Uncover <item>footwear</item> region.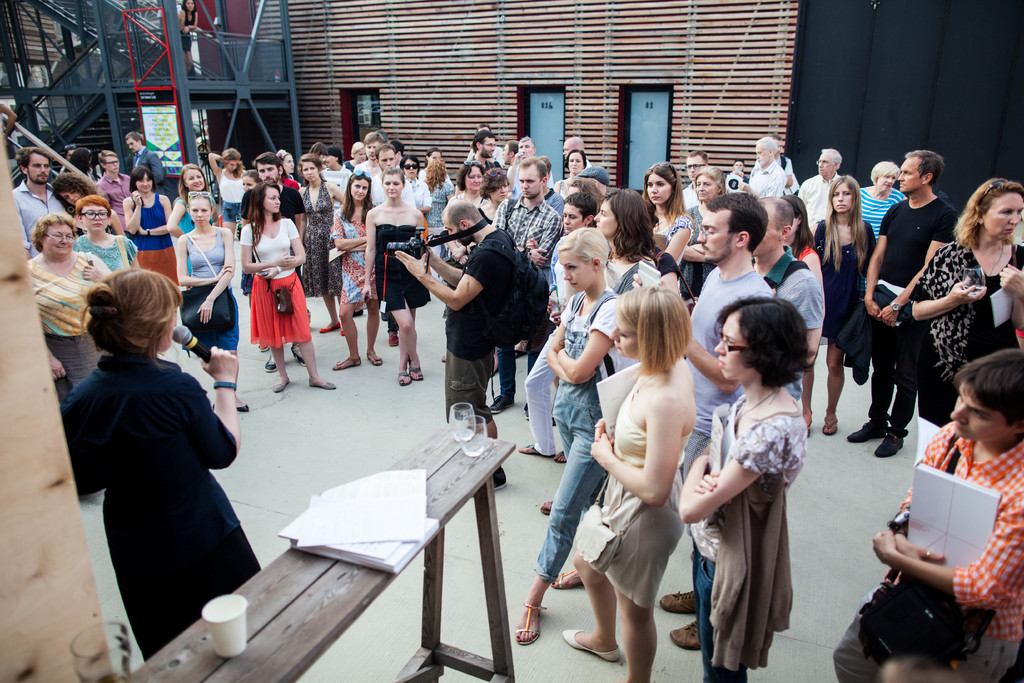
Uncovered: {"left": 657, "top": 589, "right": 698, "bottom": 611}.
